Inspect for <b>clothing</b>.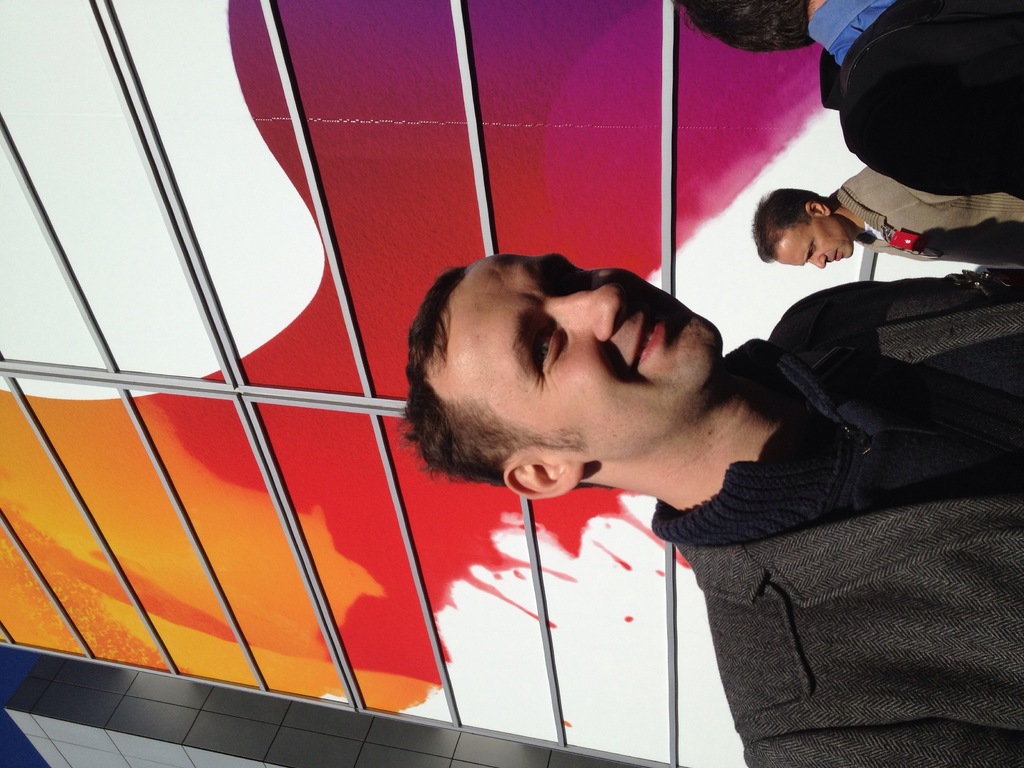
Inspection: select_region(831, 166, 1023, 268).
